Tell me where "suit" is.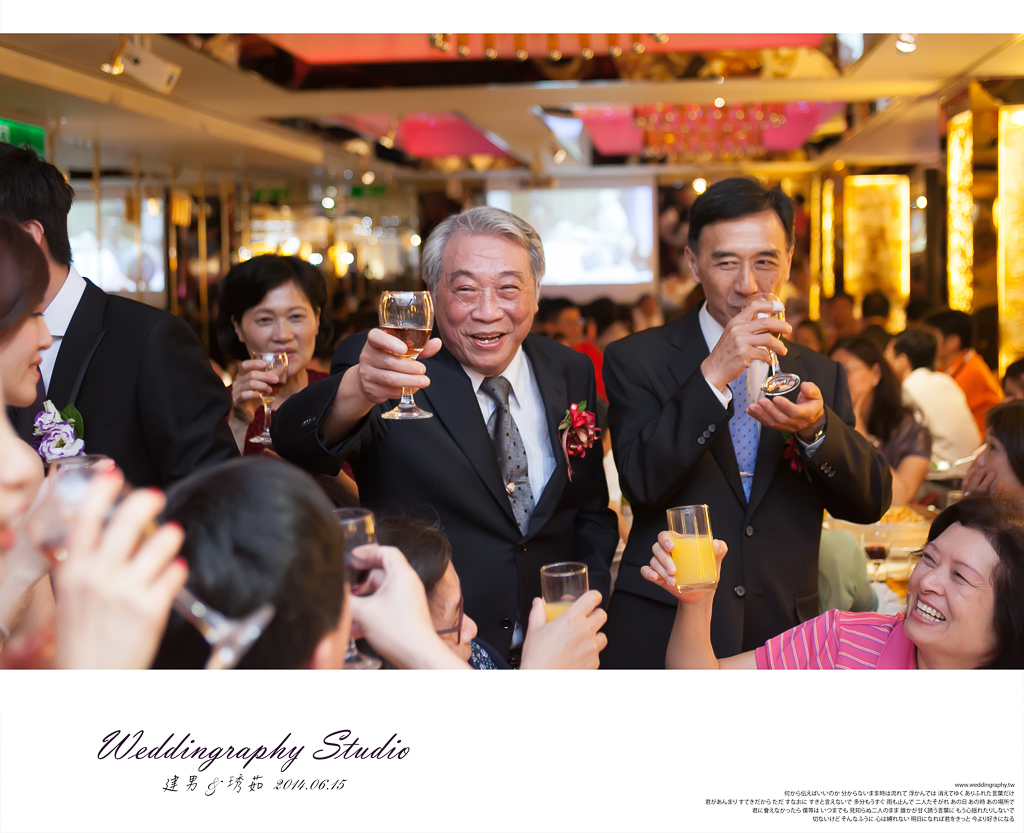
"suit" is at {"x1": 605, "y1": 304, "x2": 892, "y2": 677}.
